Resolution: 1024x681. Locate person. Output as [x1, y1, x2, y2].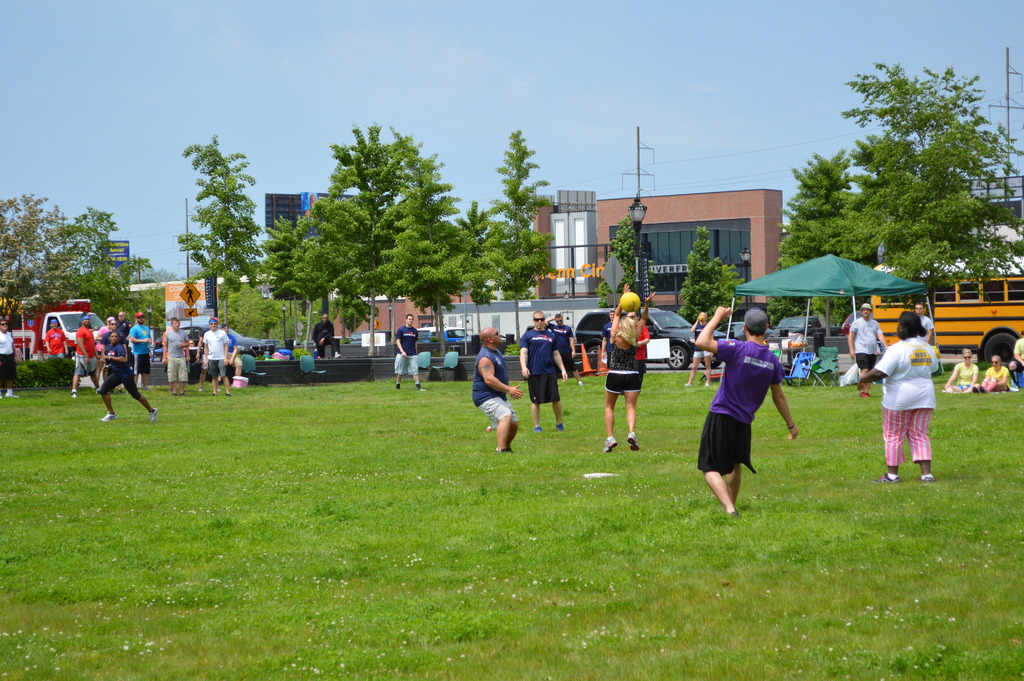
[0, 316, 20, 395].
